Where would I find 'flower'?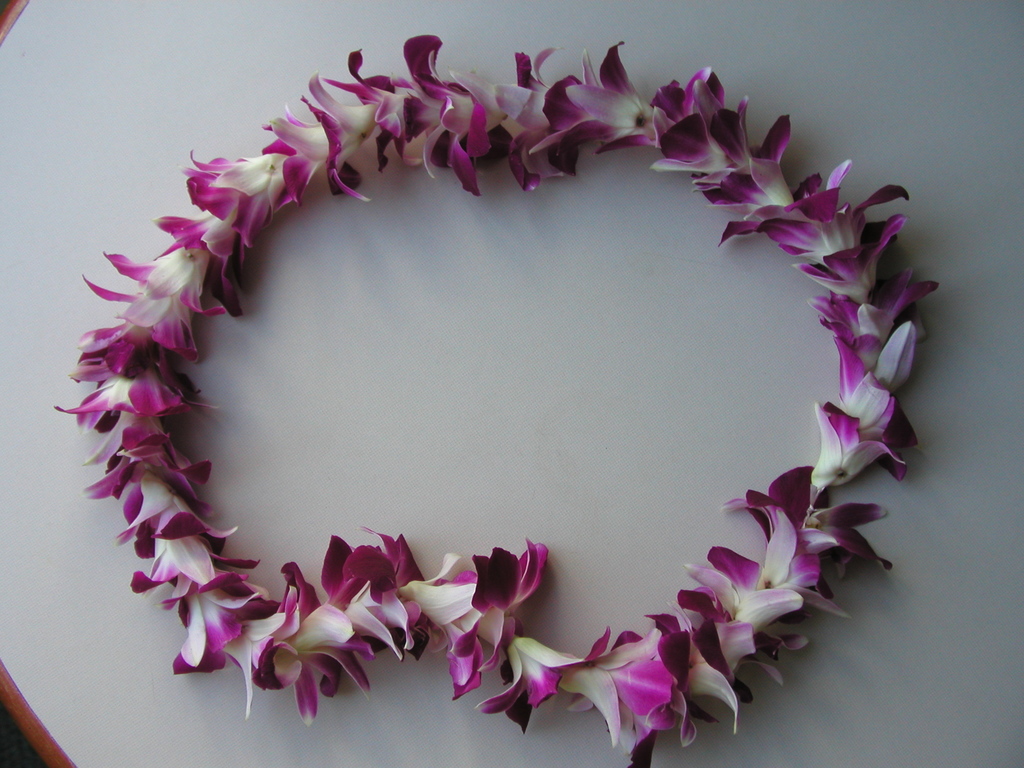
At <bbox>477, 628, 616, 736</bbox>.
